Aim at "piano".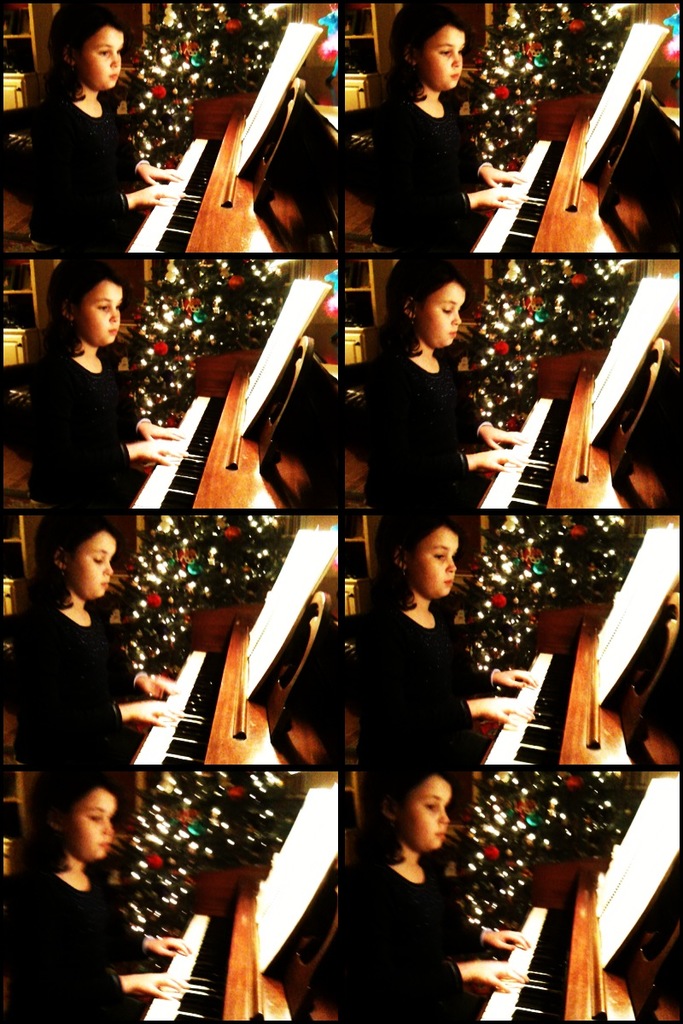
Aimed at bbox(124, 101, 302, 265).
